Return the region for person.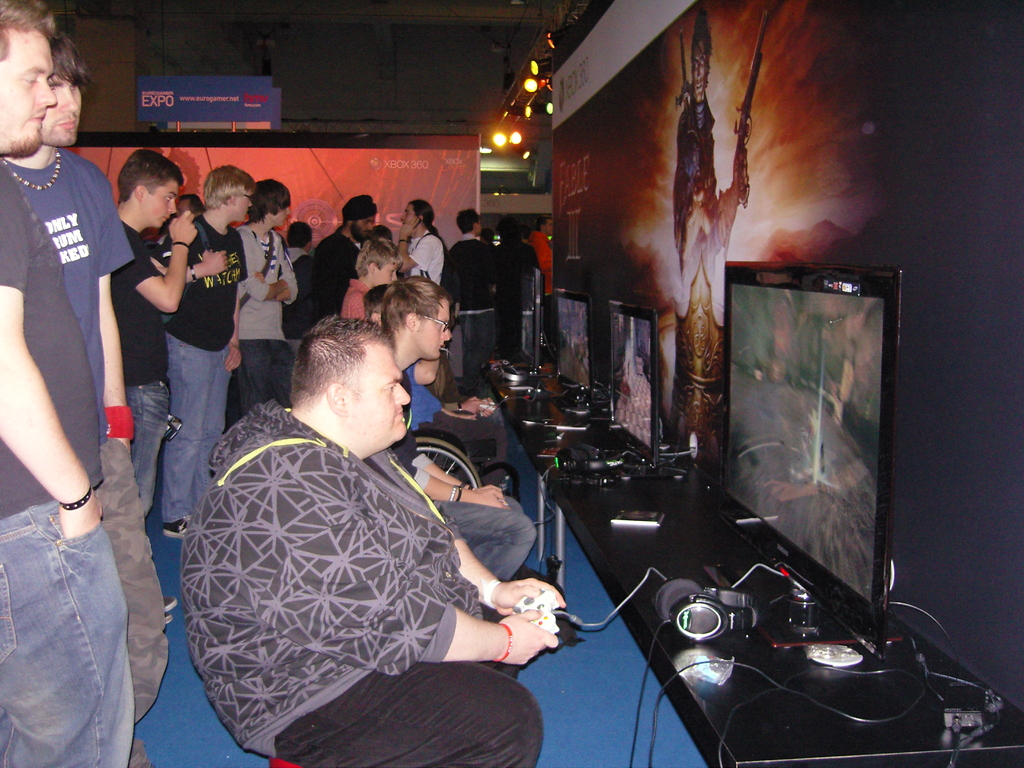
[182, 319, 561, 767].
